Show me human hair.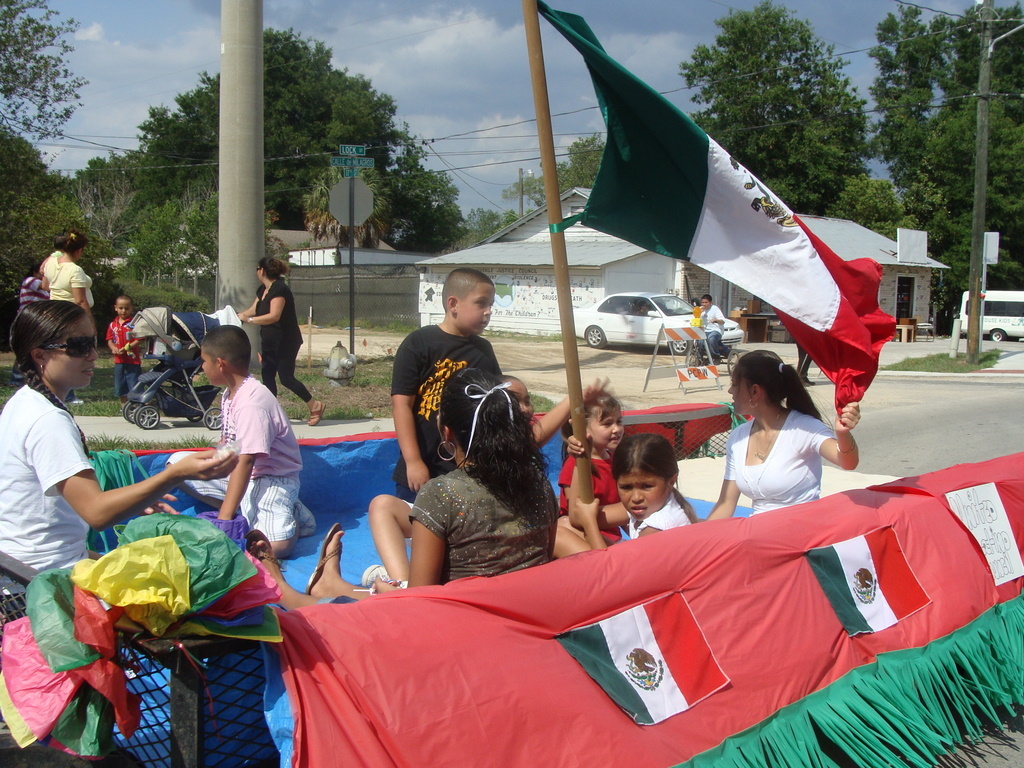
human hair is here: (left=8, top=303, right=94, bottom=459).
